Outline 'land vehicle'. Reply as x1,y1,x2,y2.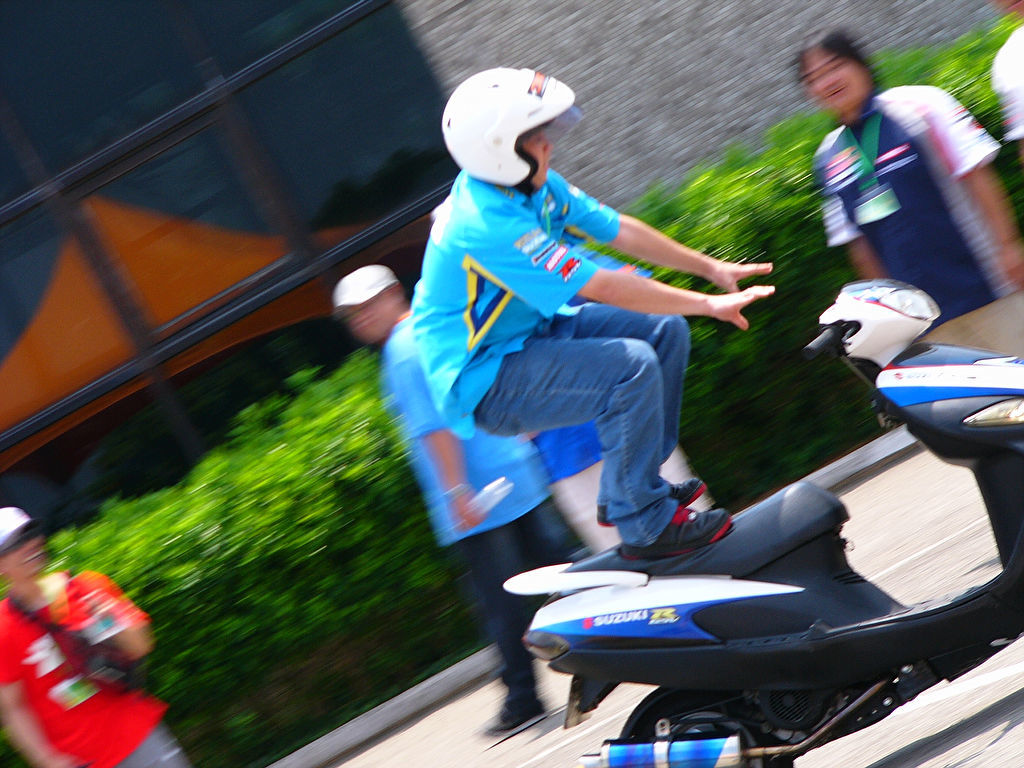
512,454,996,765.
